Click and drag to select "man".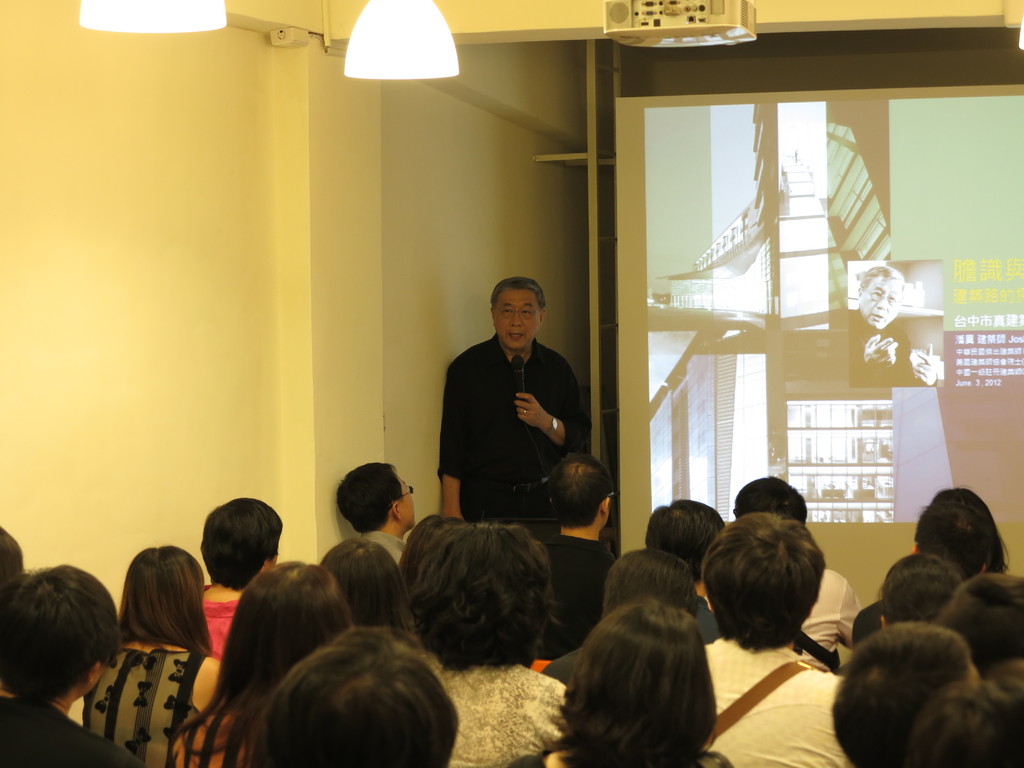
Selection: {"left": 332, "top": 455, "right": 422, "bottom": 556}.
